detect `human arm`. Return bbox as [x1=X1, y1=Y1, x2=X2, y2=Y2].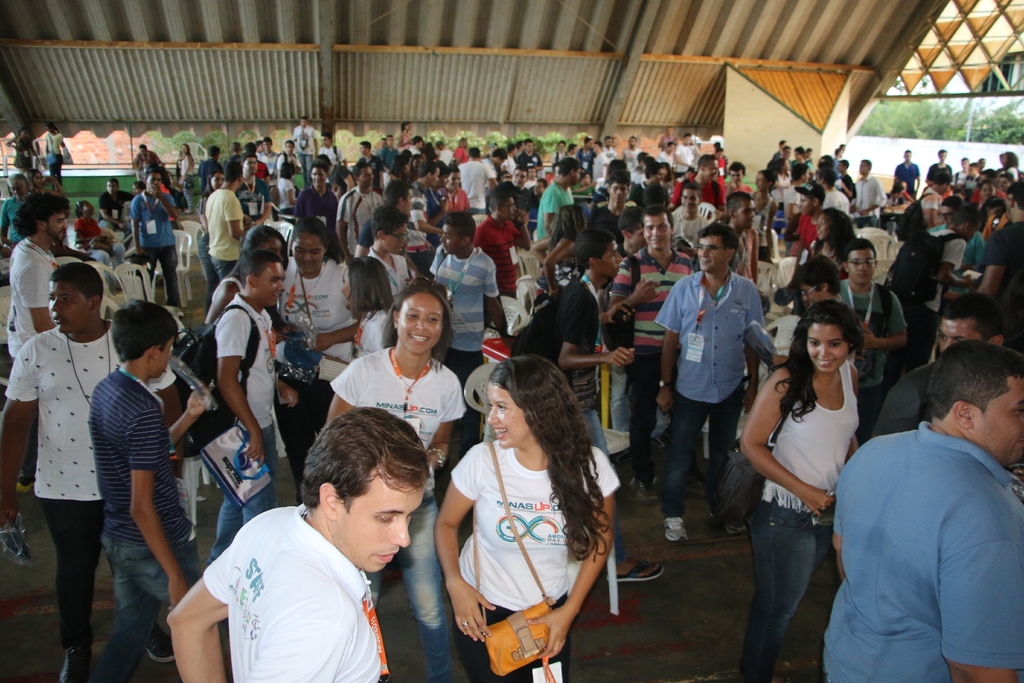
[x1=484, y1=257, x2=514, y2=356].
